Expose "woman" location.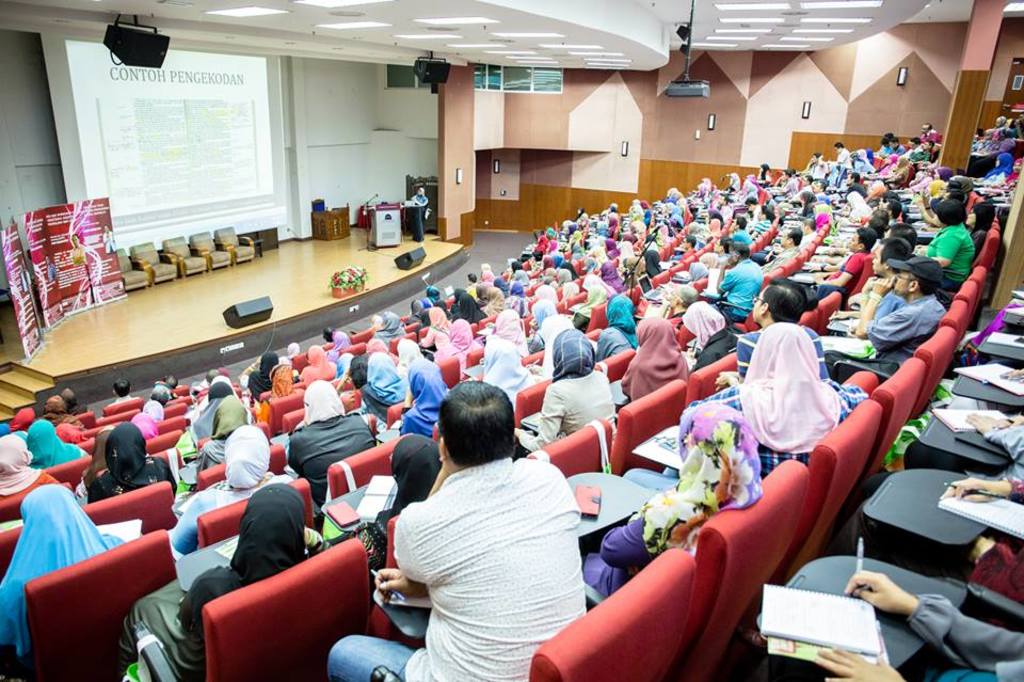
Exposed at rect(7, 403, 34, 430).
